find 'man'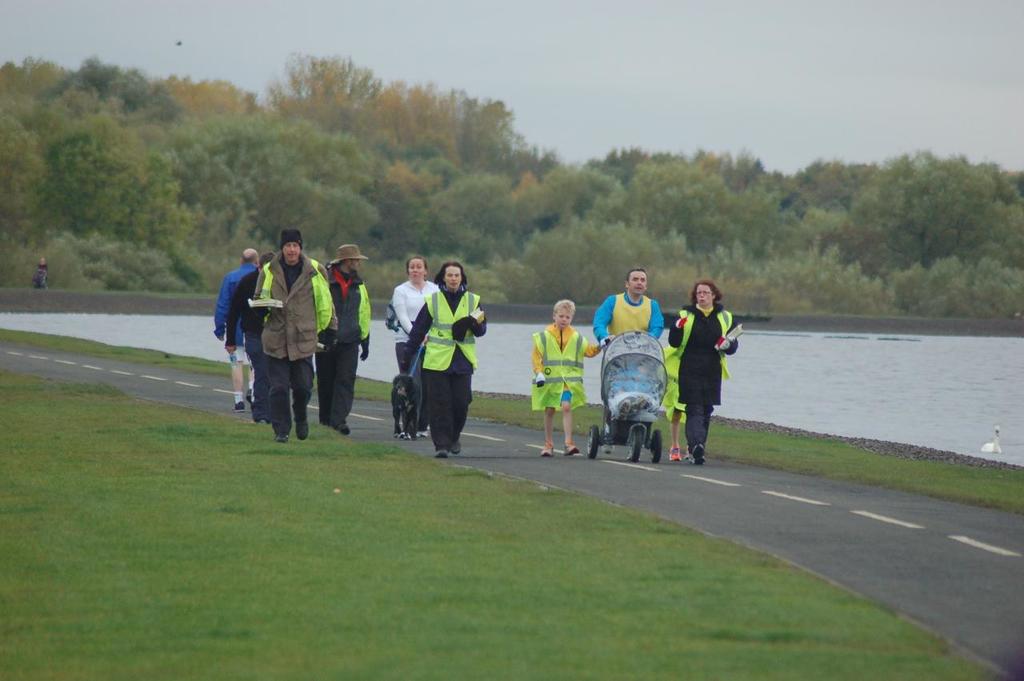
region(216, 249, 261, 410)
